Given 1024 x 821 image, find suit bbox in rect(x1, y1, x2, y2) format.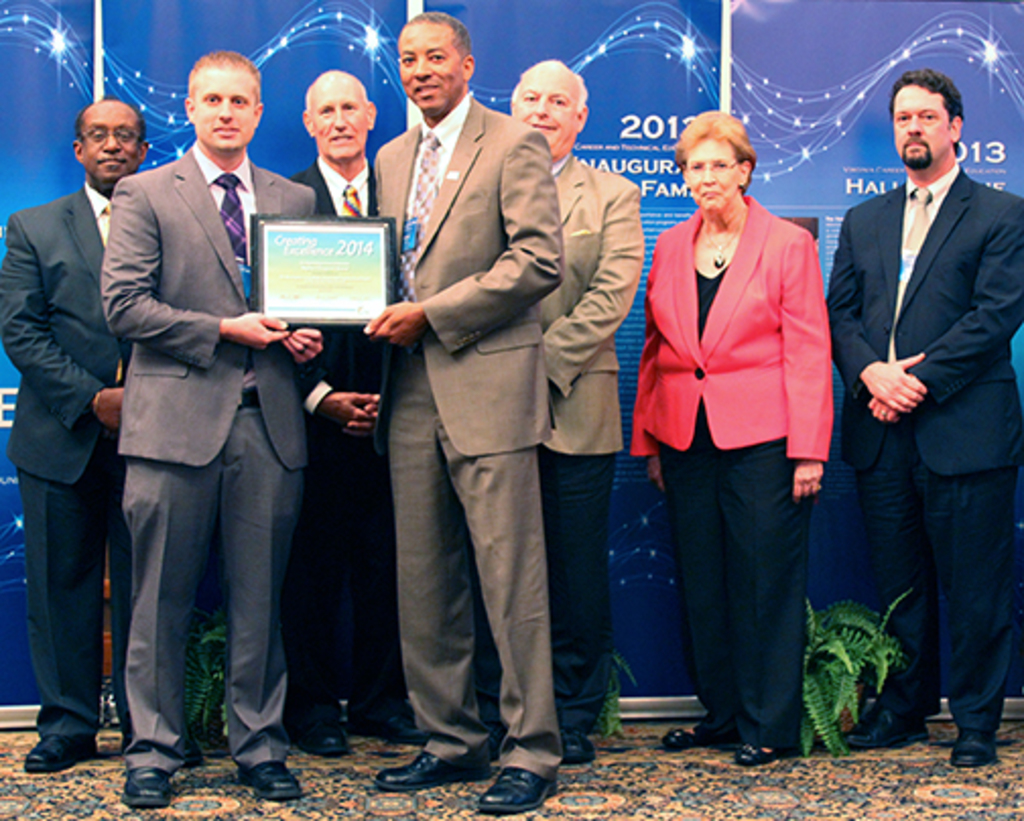
rect(624, 193, 831, 742).
